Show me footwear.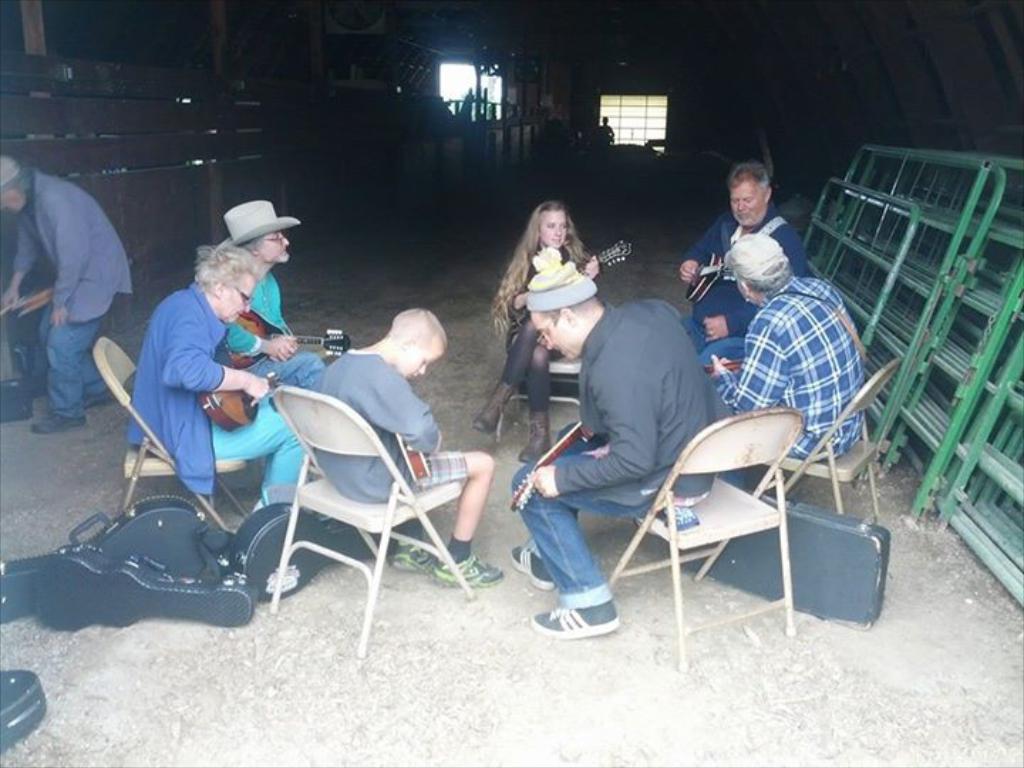
footwear is here: box=[511, 538, 556, 592].
